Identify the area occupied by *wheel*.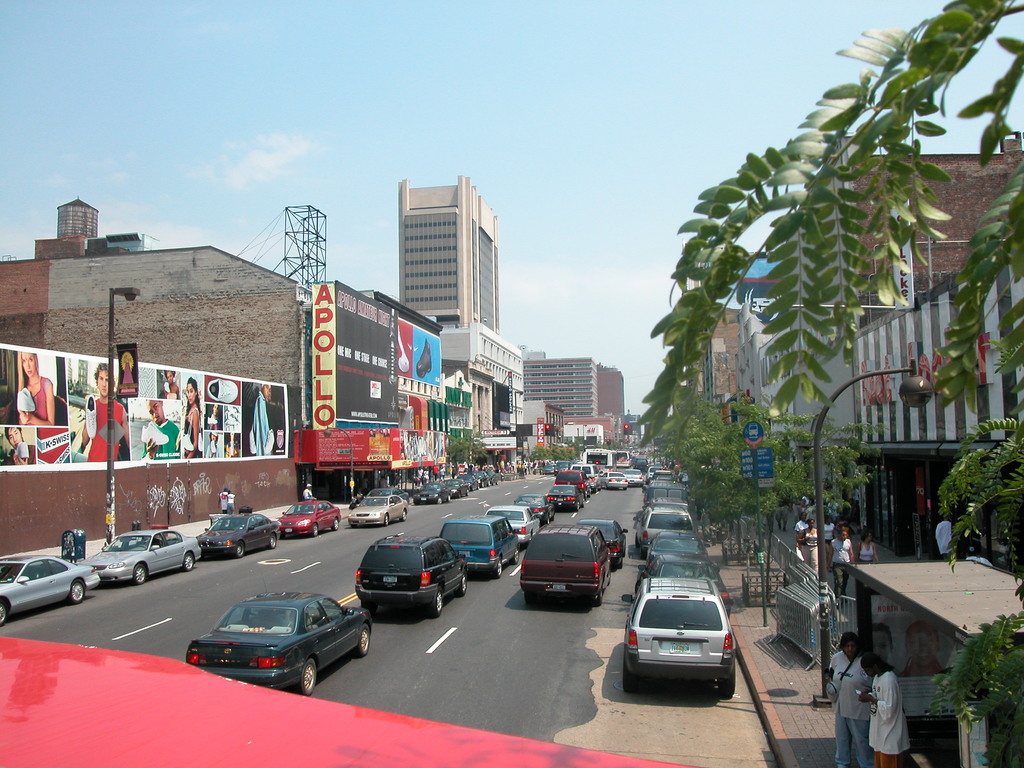
Area: pyautogui.locateOnScreen(294, 658, 316, 695).
